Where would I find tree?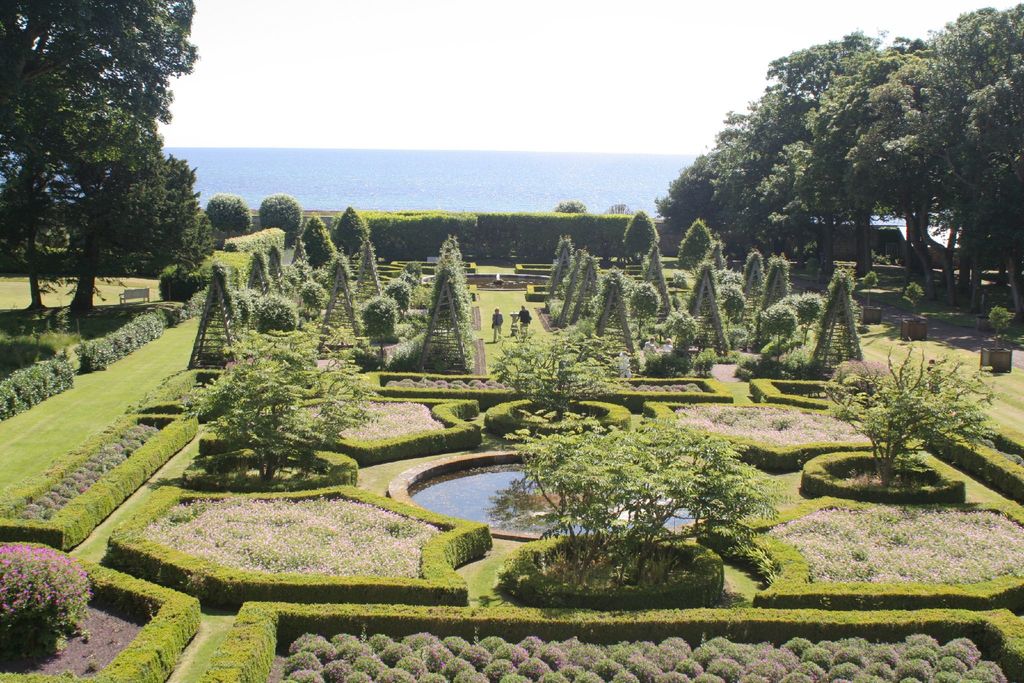
At (left=332, top=206, right=383, bottom=264).
